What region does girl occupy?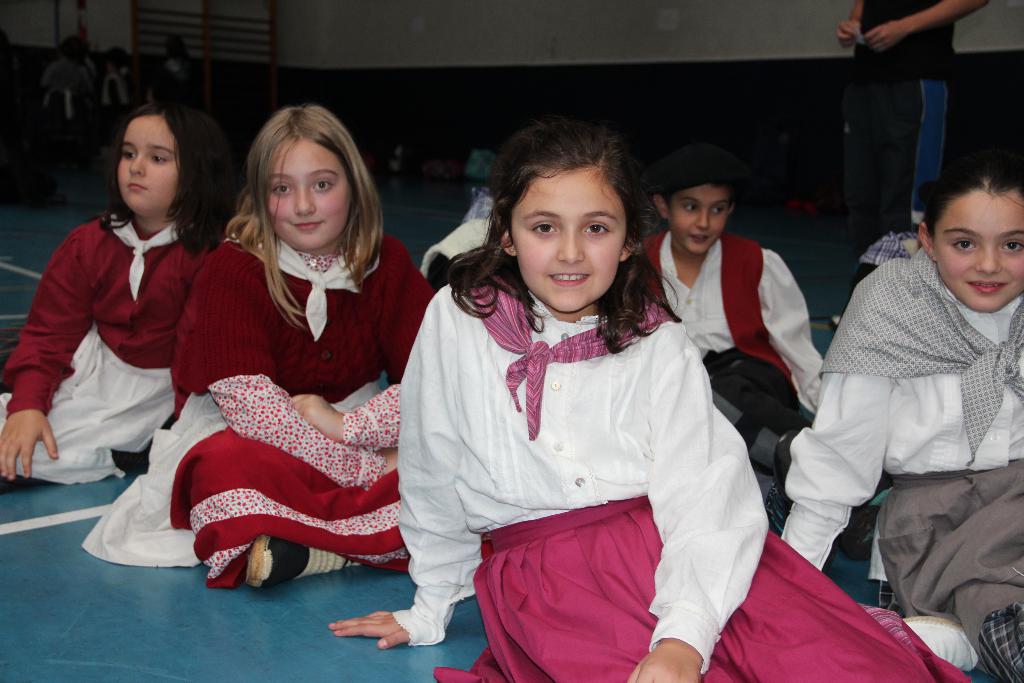
detection(0, 94, 242, 498).
